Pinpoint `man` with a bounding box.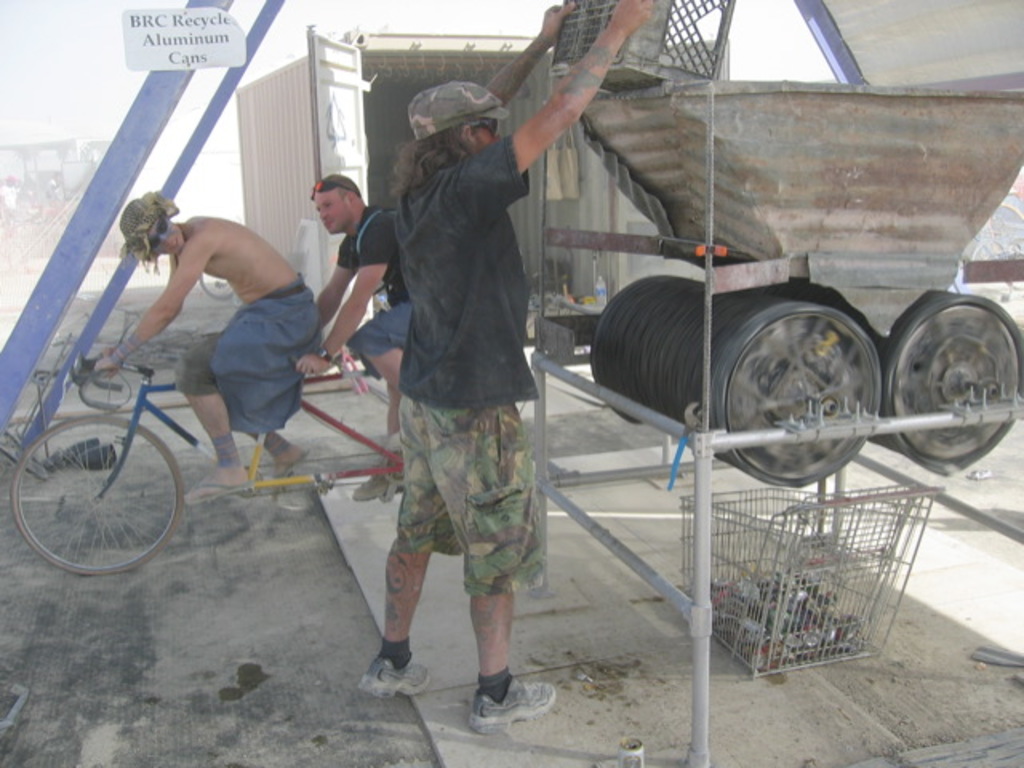
(358,0,653,733).
